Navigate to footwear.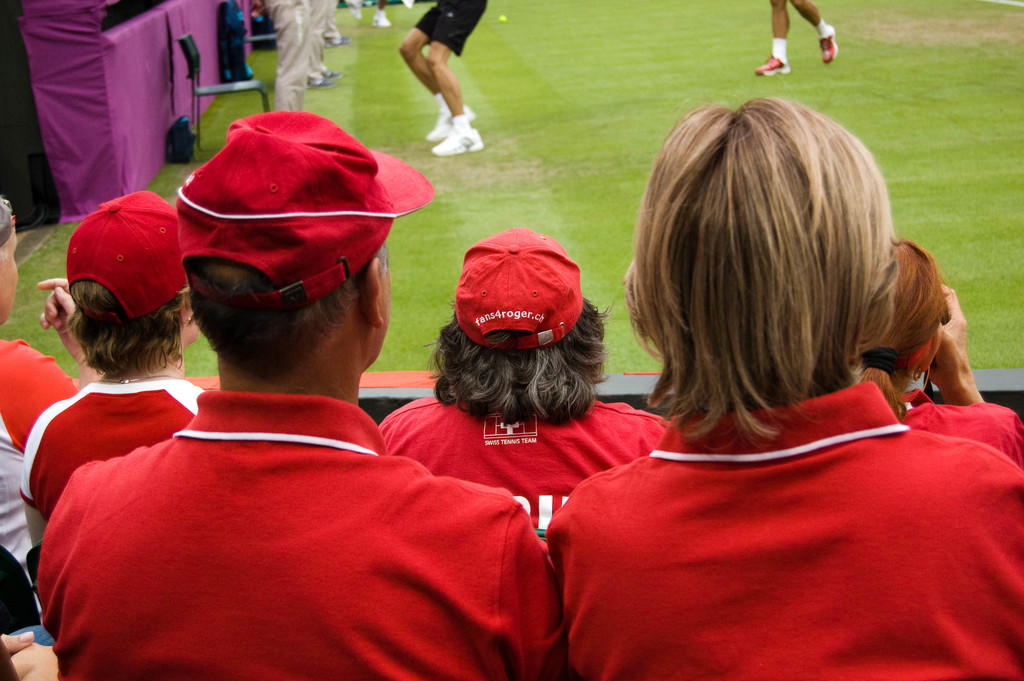
Navigation target: <box>817,25,840,62</box>.
